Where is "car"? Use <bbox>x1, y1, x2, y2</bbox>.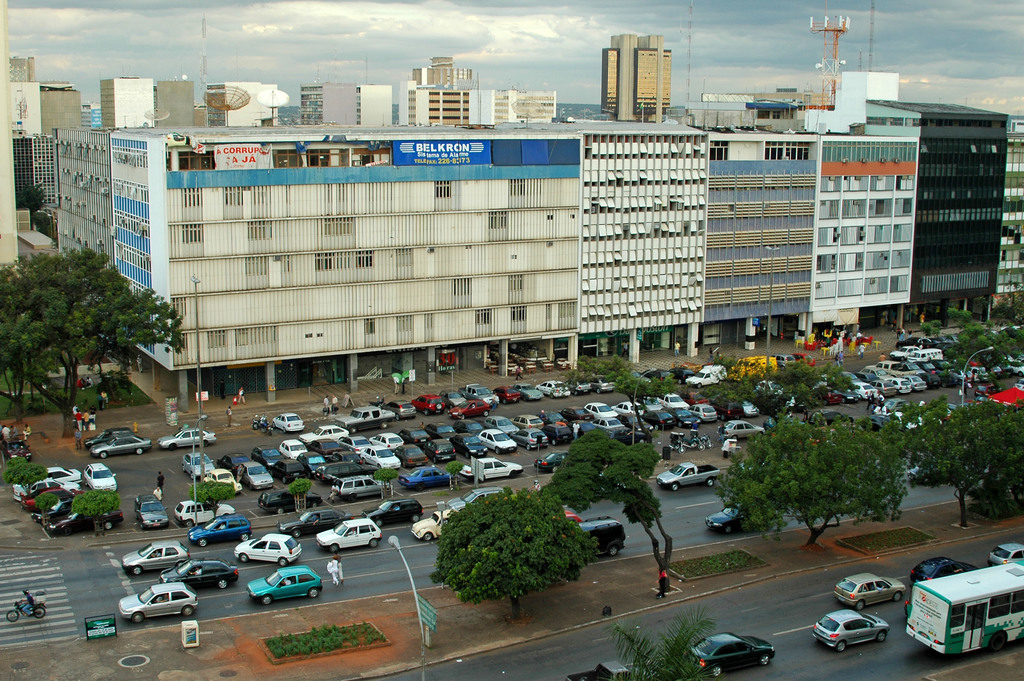
<bbox>569, 509, 634, 565</bbox>.
